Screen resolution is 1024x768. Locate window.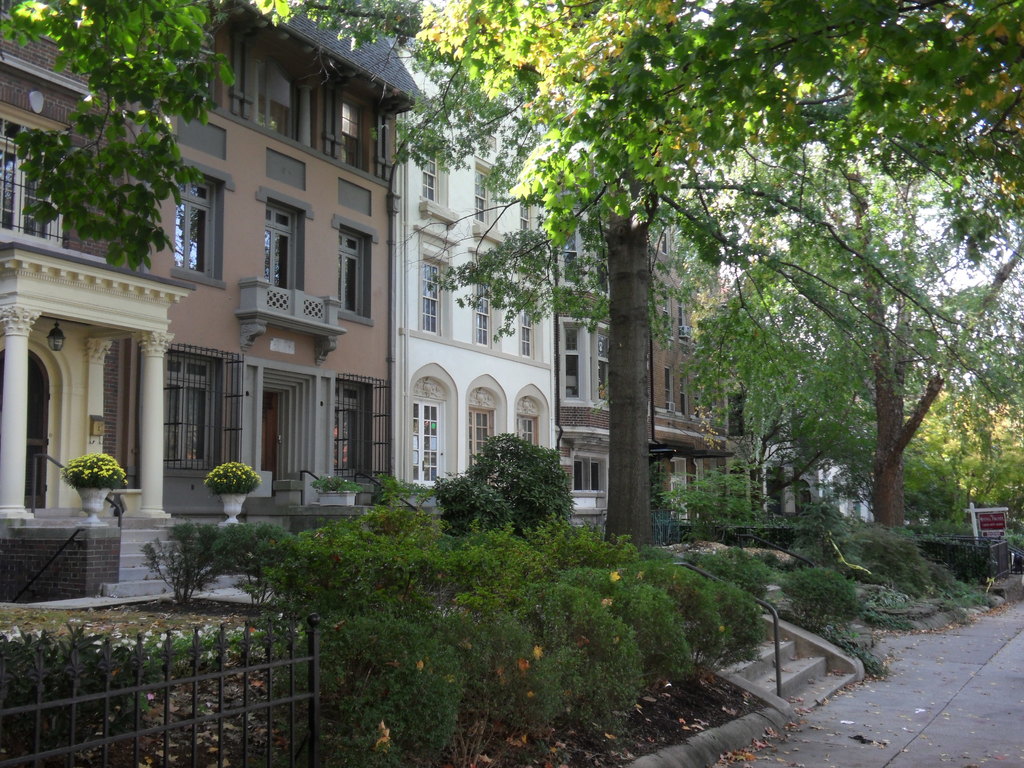
left=173, top=177, right=216, bottom=276.
